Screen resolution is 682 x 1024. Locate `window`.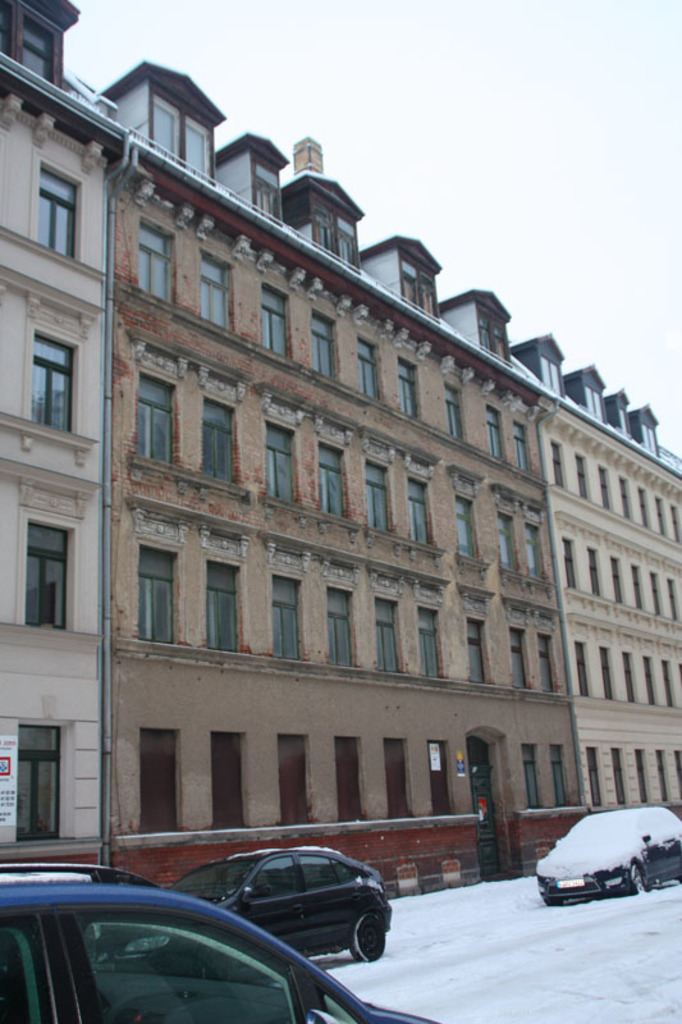
BBox(617, 474, 630, 517).
